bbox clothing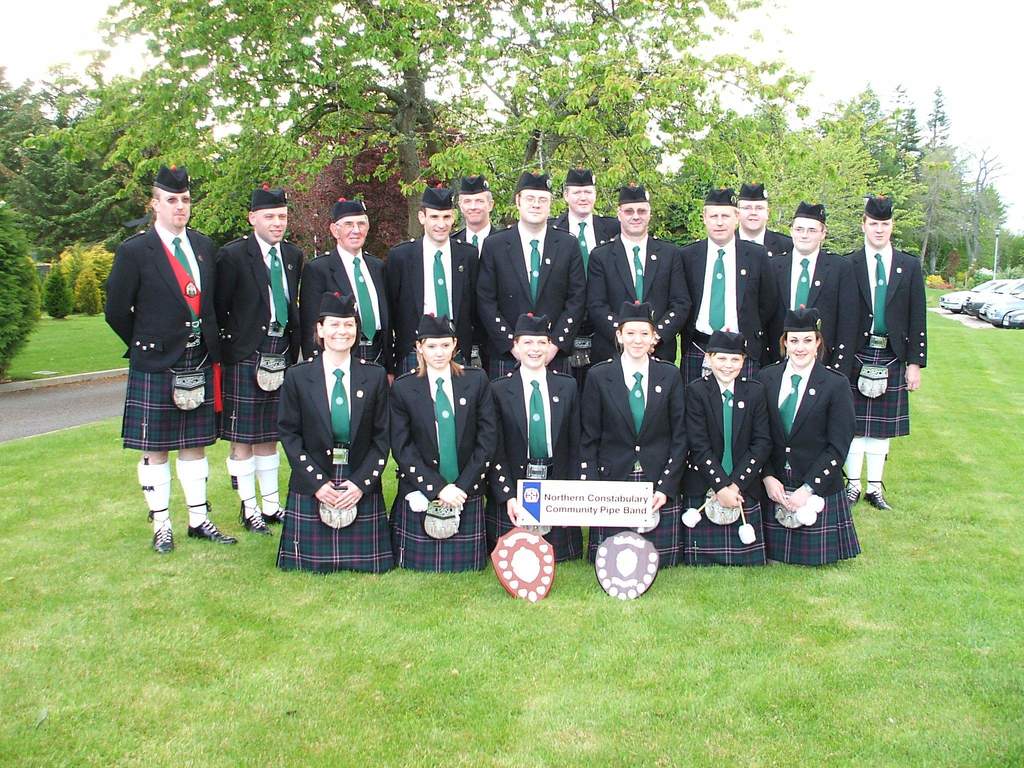
locate(258, 450, 283, 515)
